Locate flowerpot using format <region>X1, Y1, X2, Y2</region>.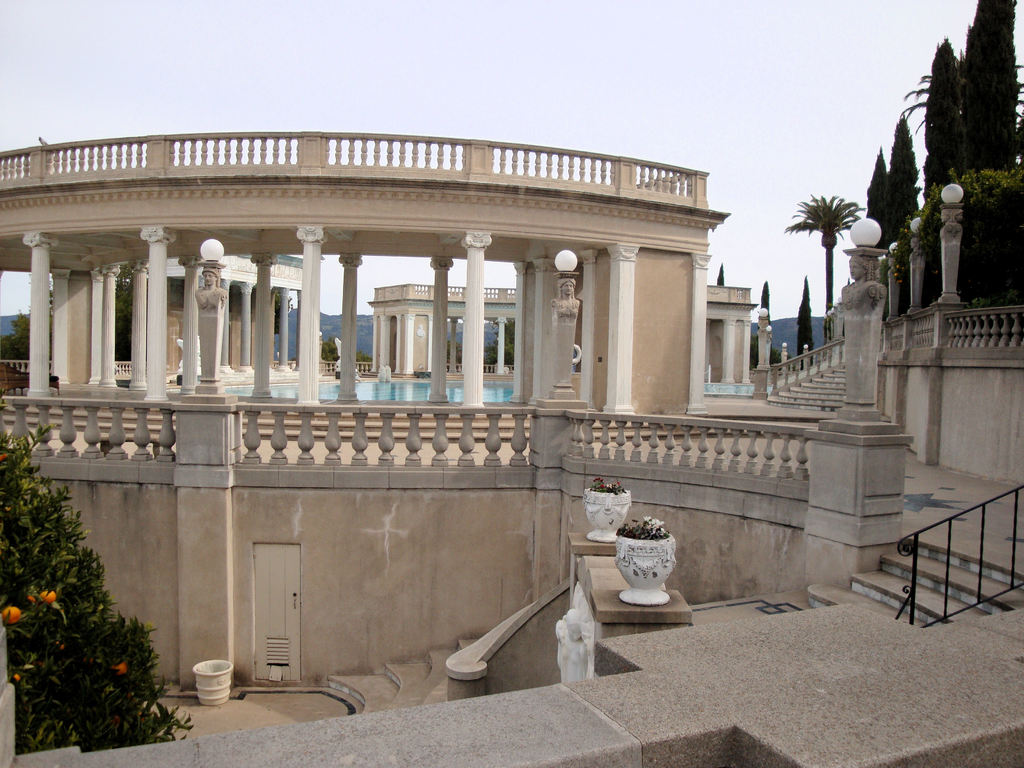
<region>580, 486, 630, 542</region>.
